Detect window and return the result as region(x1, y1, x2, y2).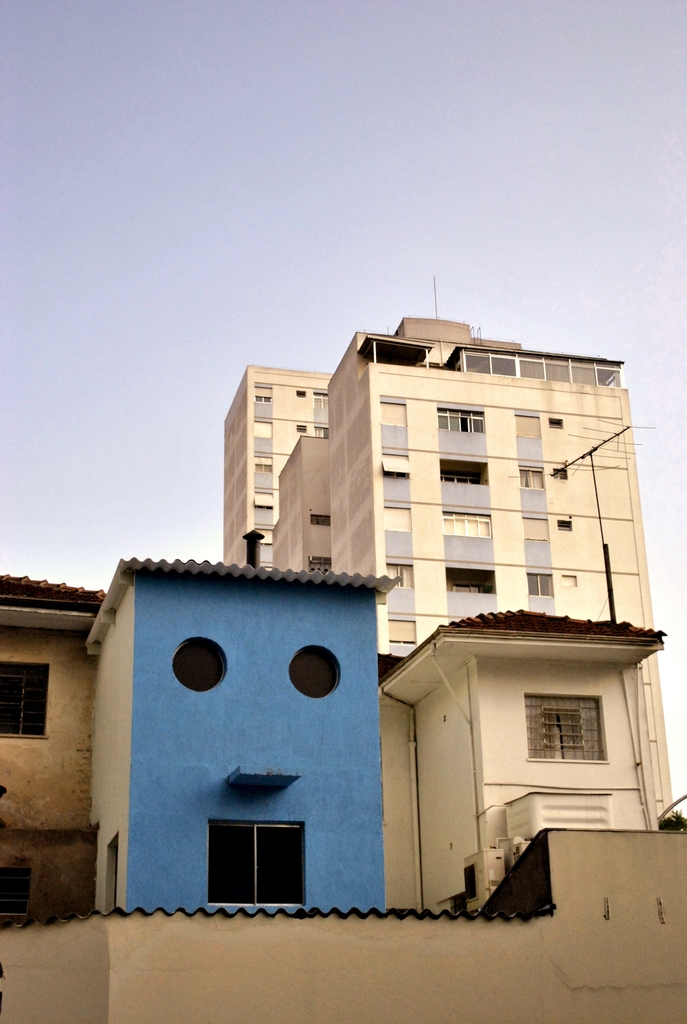
region(203, 810, 306, 888).
